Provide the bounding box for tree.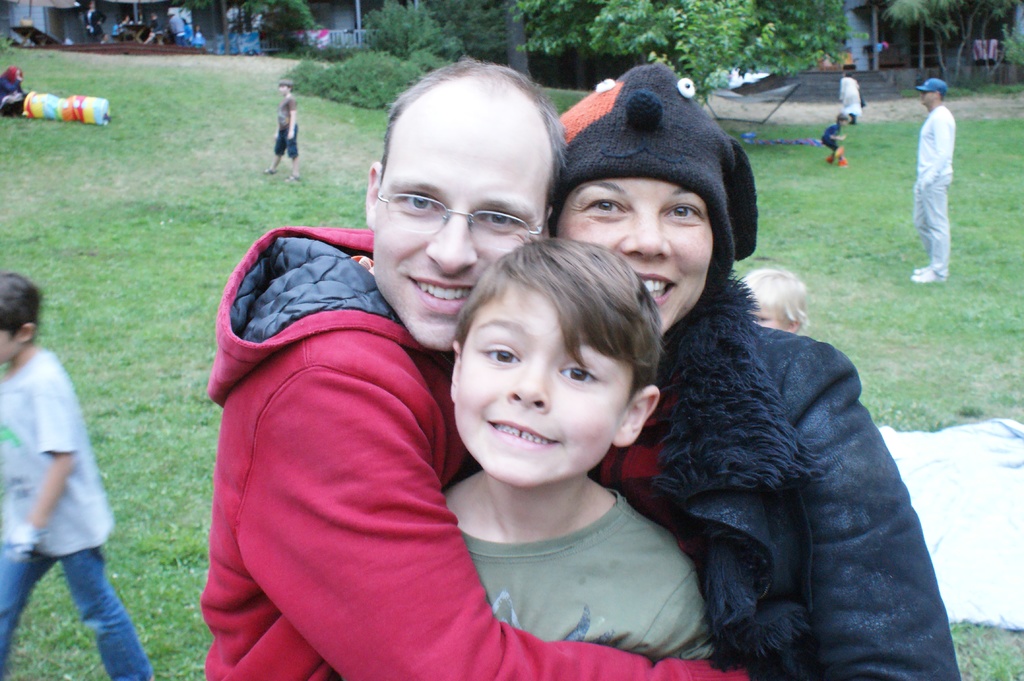
240/0/314/42.
